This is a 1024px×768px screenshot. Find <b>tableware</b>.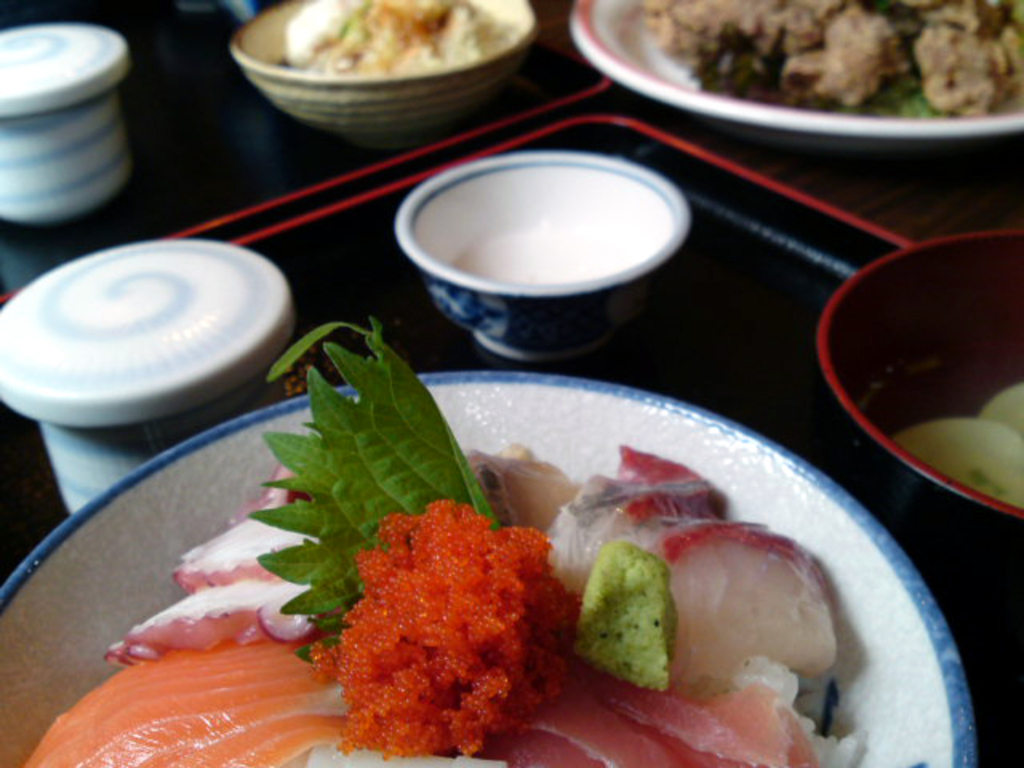
Bounding box: box(0, 19, 136, 230).
